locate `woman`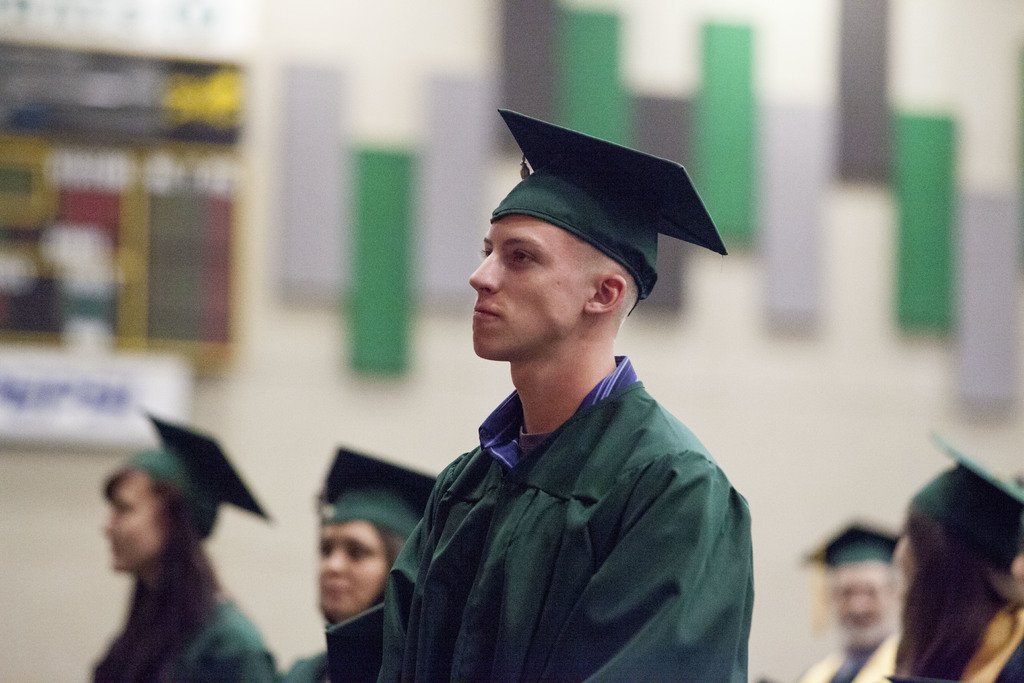
(62,410,291,682)
